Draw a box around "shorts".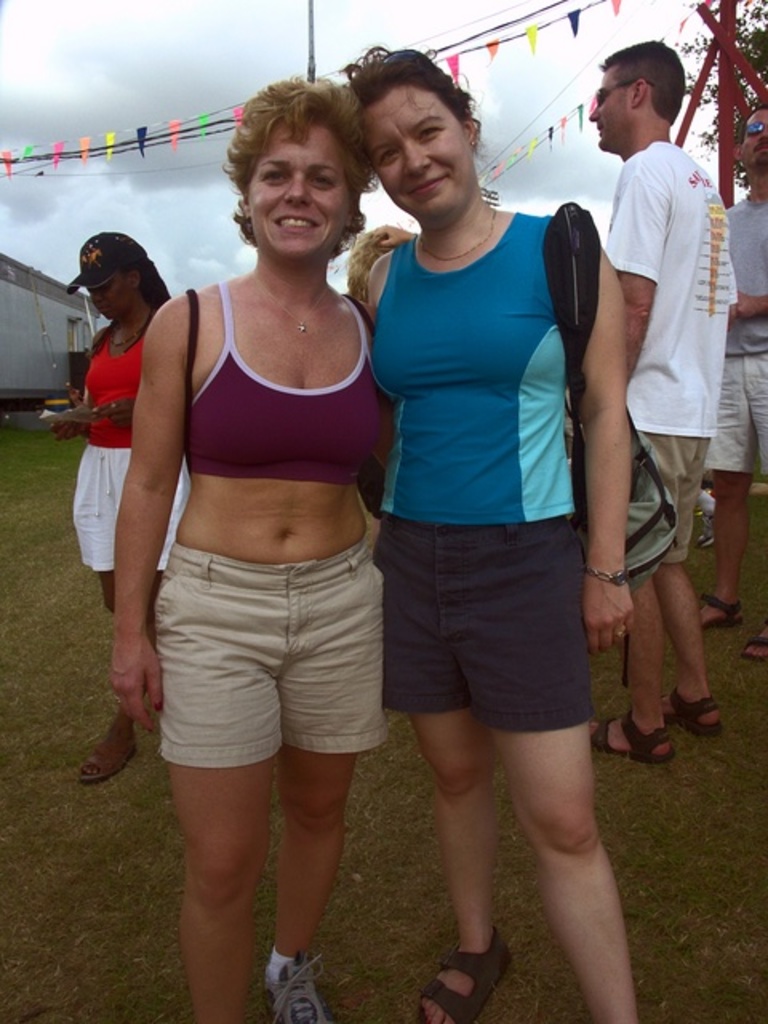
locate(376, 520, 597, 736).
